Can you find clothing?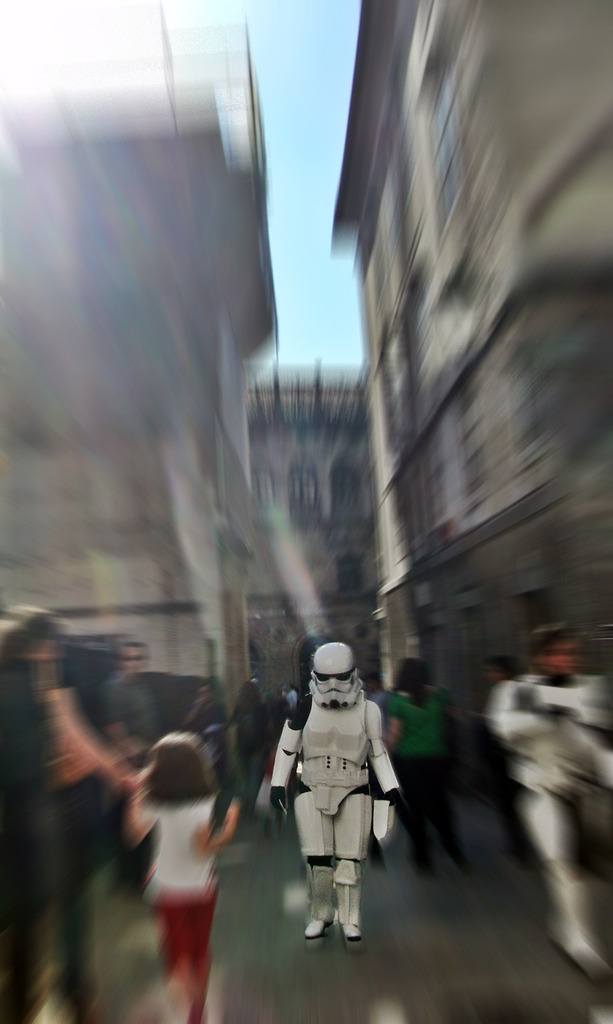
Yes, bounding box: {"x1": 386, "y1": 686, "x2": 451, "y2": 872}.
